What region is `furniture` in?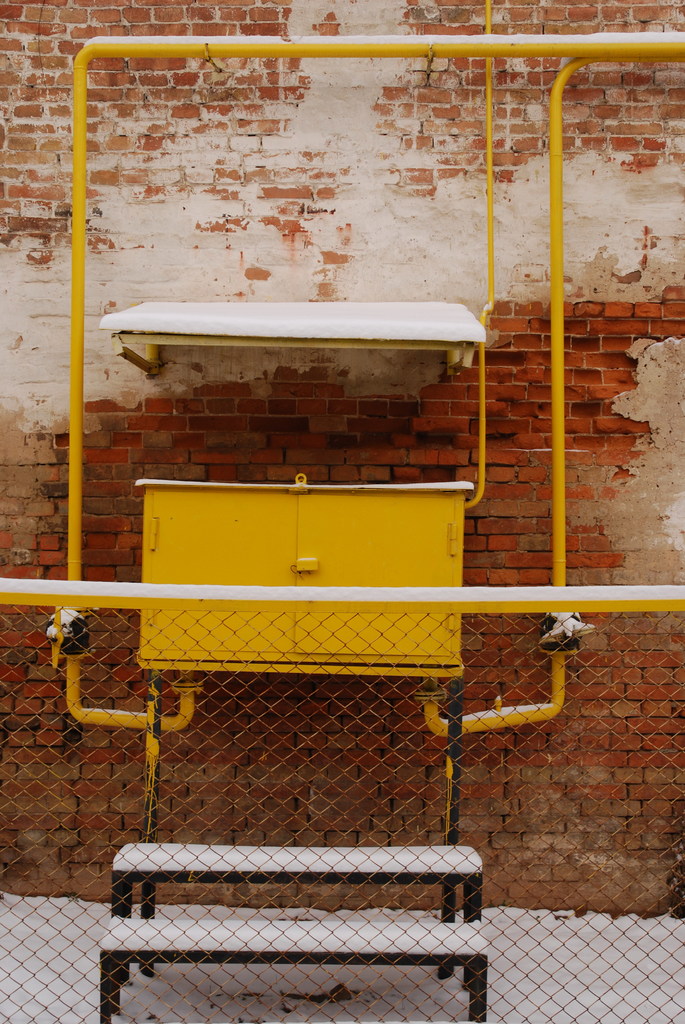
<box>98,918,492,1023</box>.
